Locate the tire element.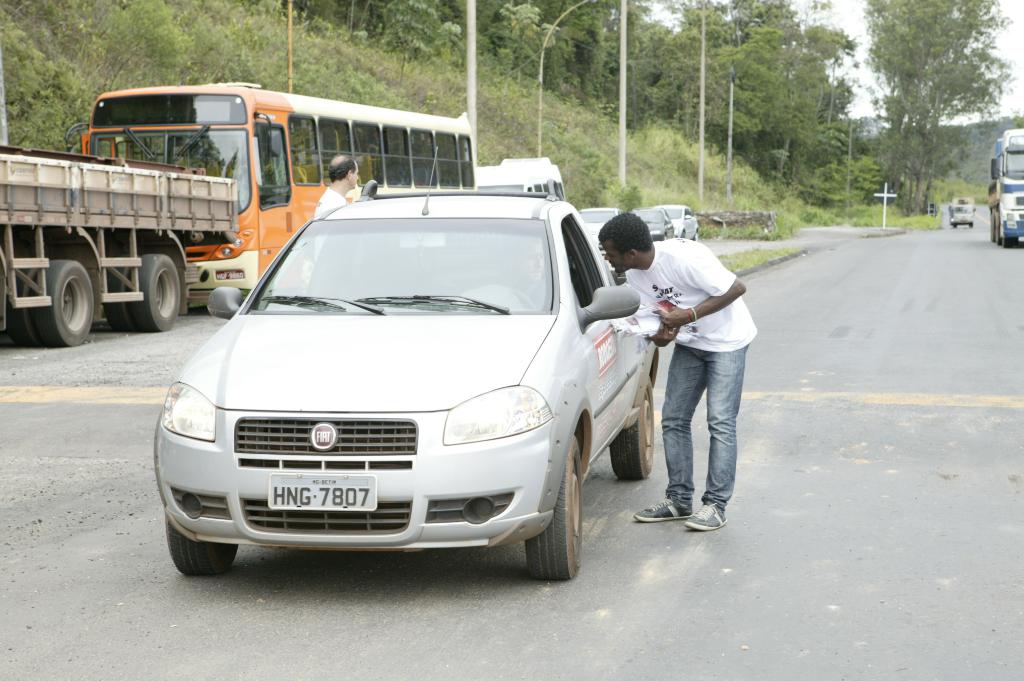
Element bbox: 532 438 591 590.
